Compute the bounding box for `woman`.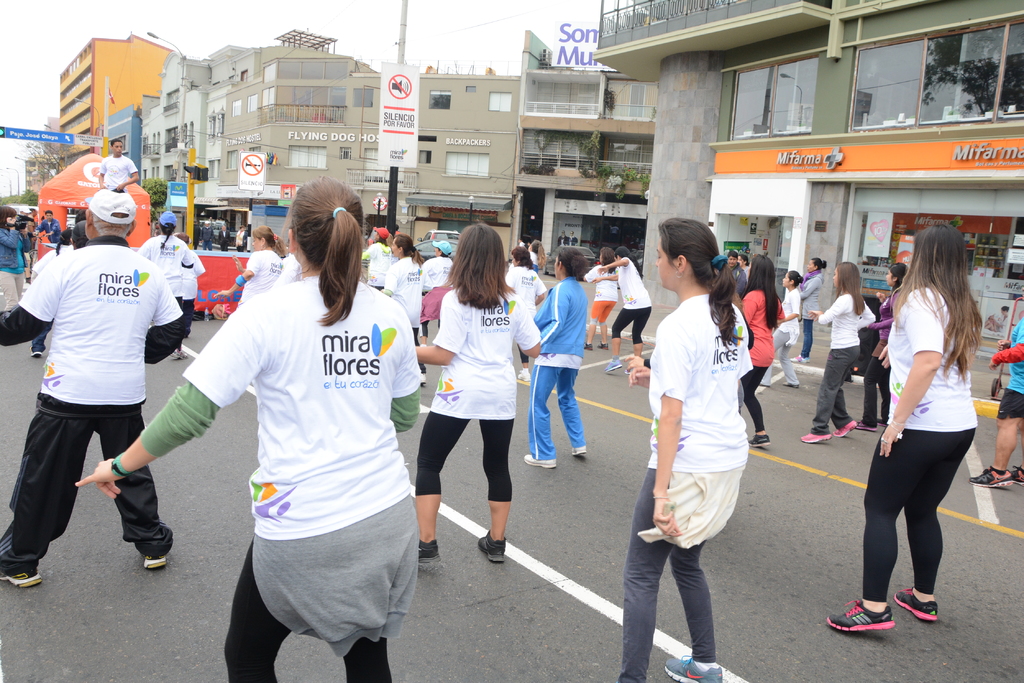
<region>852, 211, 992, 638</region>.
